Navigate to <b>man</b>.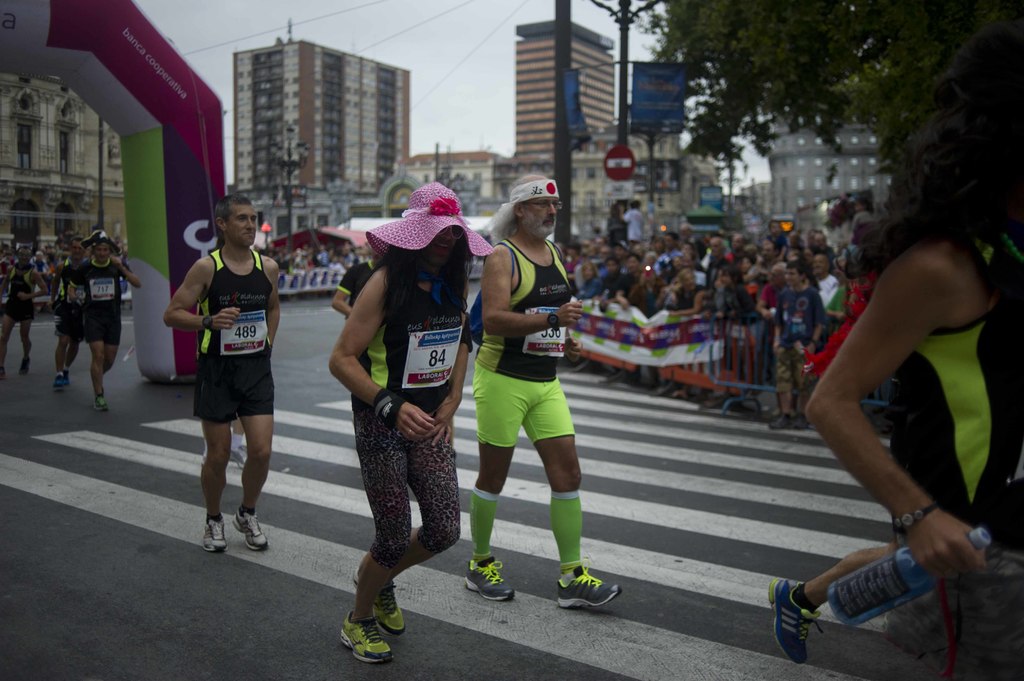
Navigation target: BBox(0, 246, 49, 377).
